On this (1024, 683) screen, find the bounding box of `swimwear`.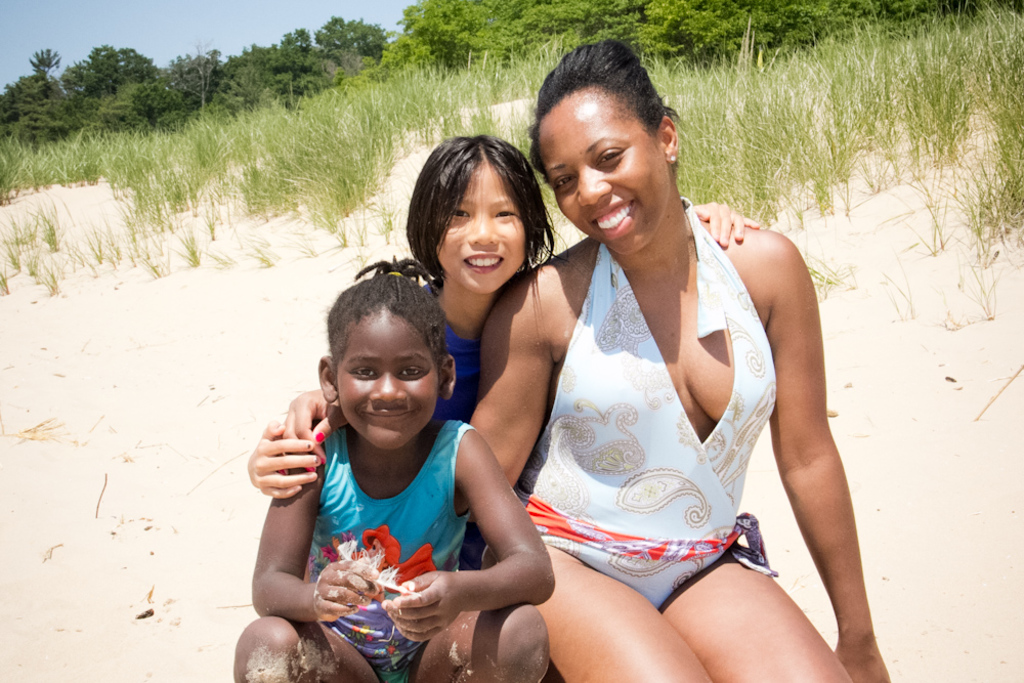
Bounding box: crop(288, 429, 486, 682).
